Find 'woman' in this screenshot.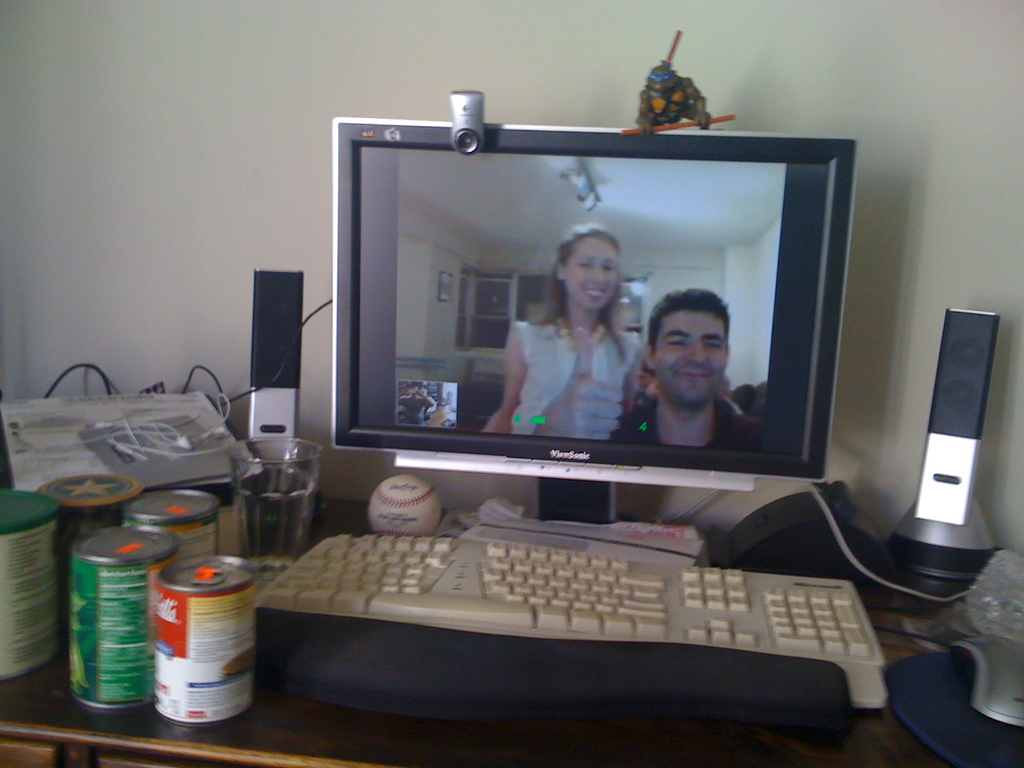
The bounding box for 'woman' is 481, 220, 643, 438.
